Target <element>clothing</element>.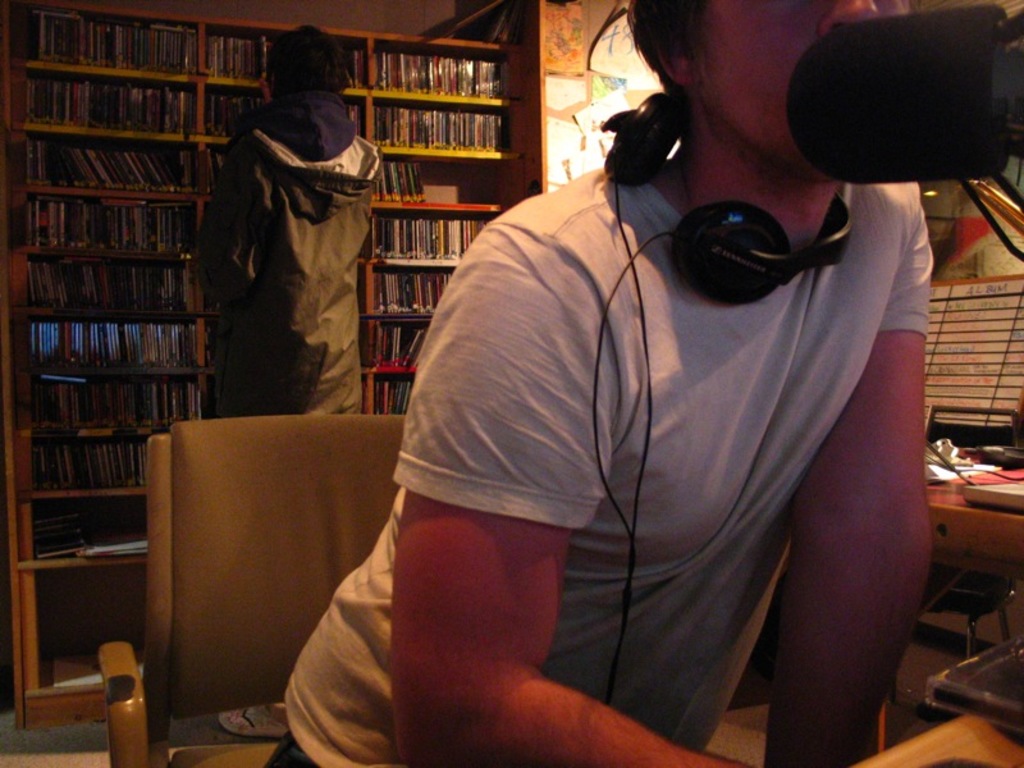
Target region: l=209, t=96, r=396, b=421.
